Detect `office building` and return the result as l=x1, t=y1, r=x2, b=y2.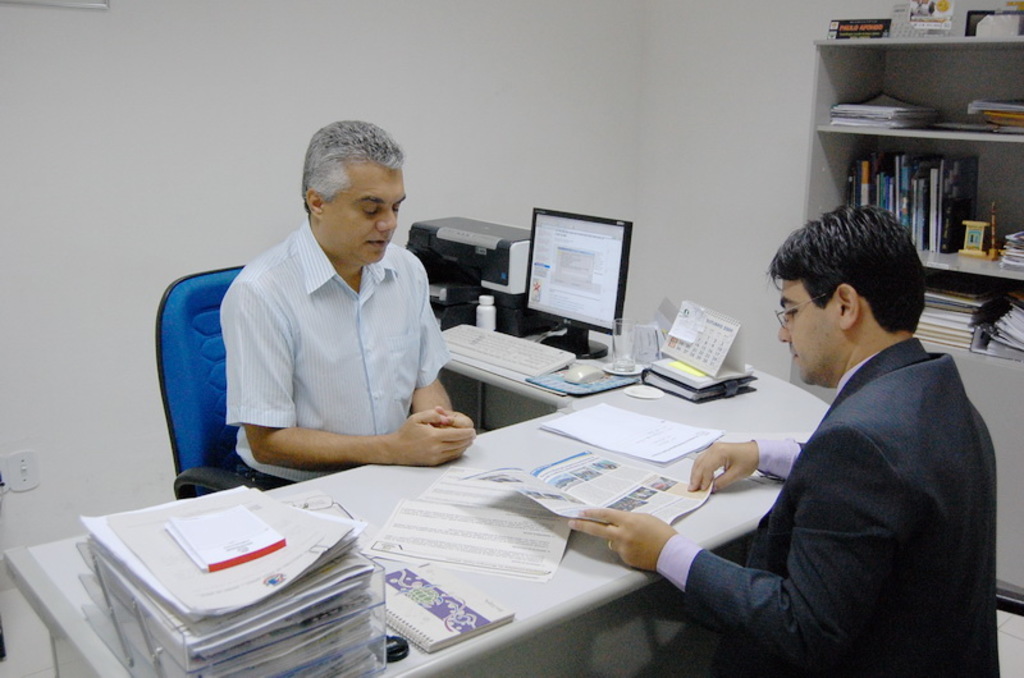
l=0, t=0, r=1023, b=677.
